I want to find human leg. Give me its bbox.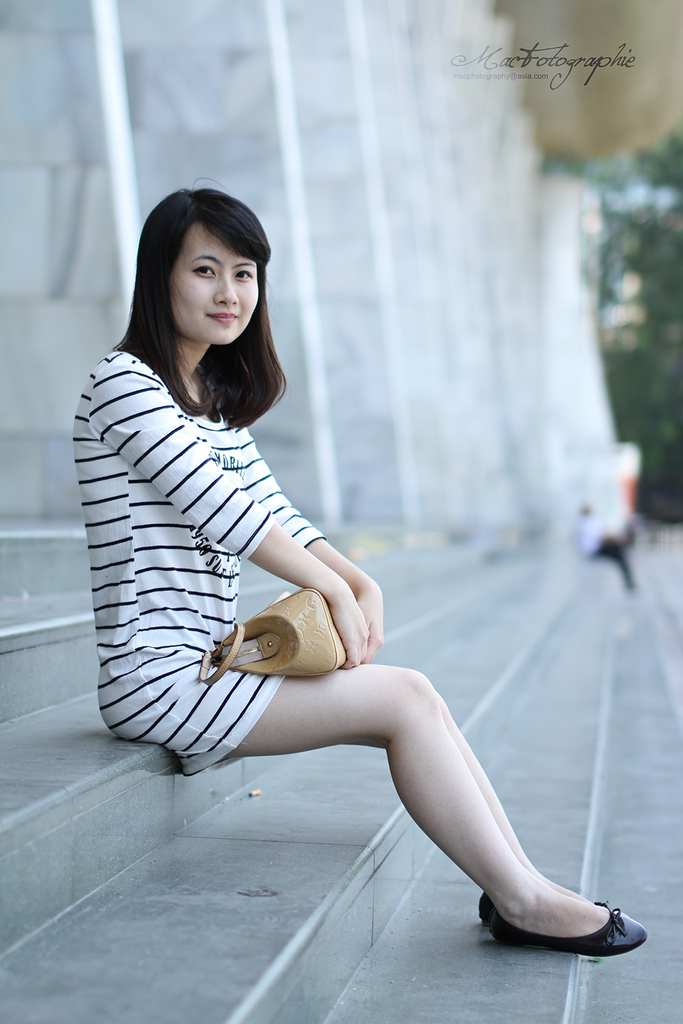
[110,666,636,946].
